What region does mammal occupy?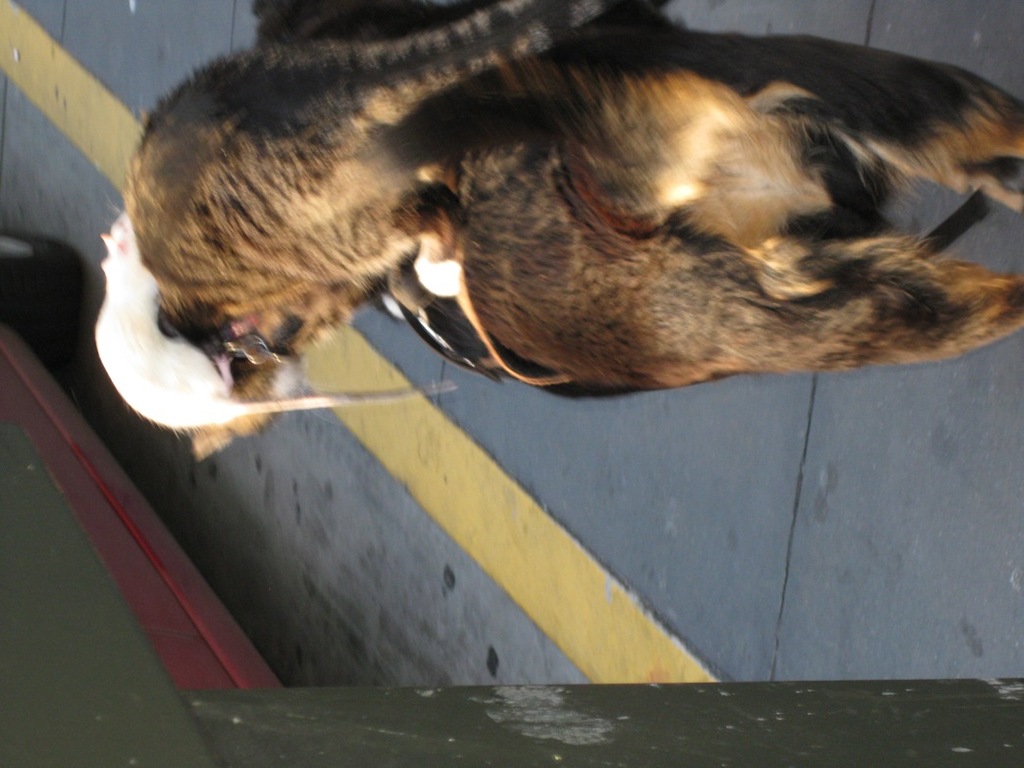
(left=95, top=203, right=461, bottom=434).
